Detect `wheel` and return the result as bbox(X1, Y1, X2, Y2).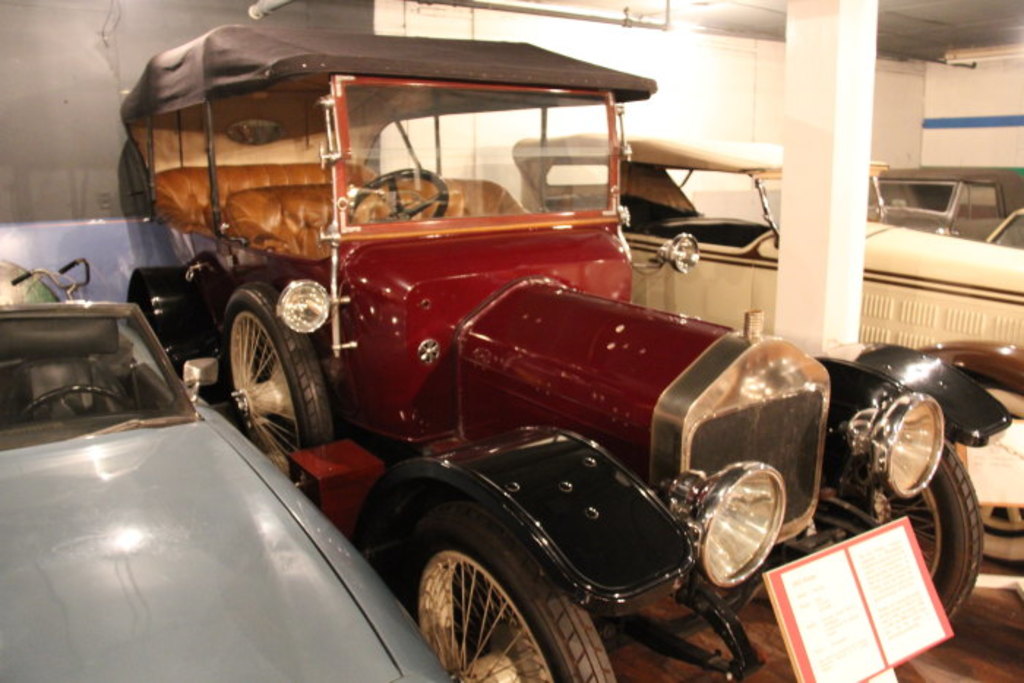
bbox(396, 493, 611, 682).
